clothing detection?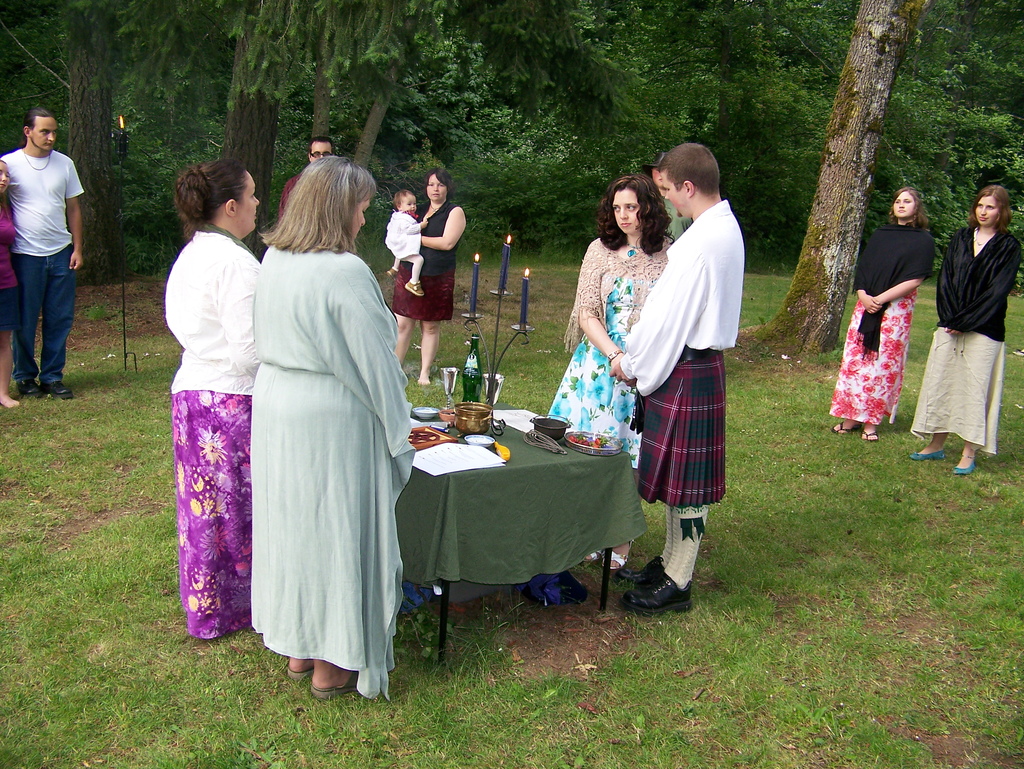
bbox=[0, 146, 83, 386]
